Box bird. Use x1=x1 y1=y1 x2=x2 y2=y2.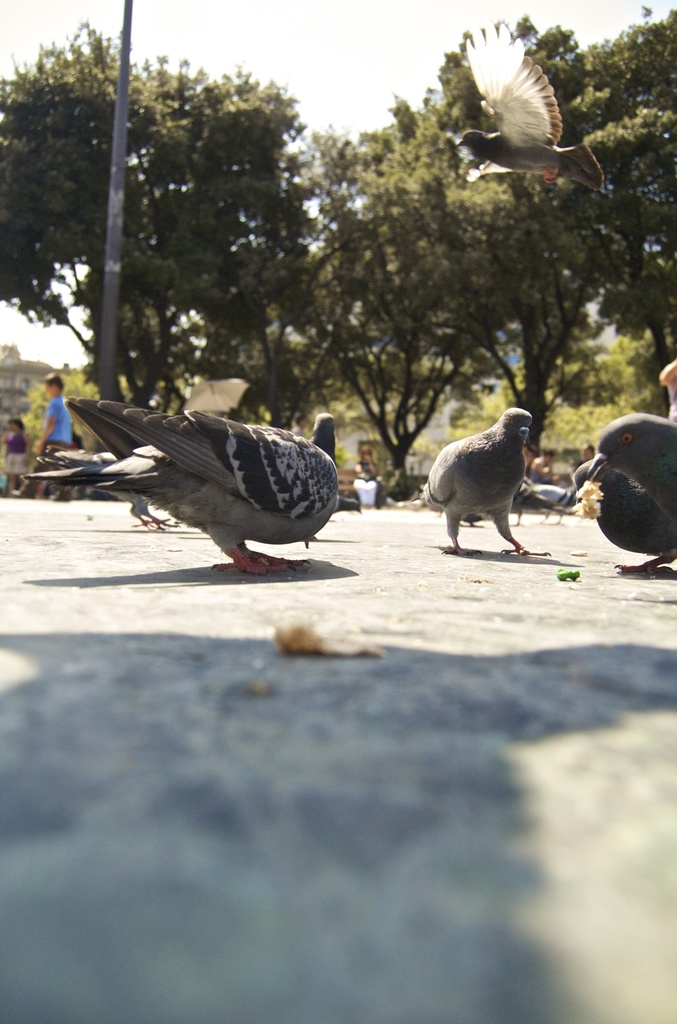
x1=101 y1=372 x2=250 y2=531.
